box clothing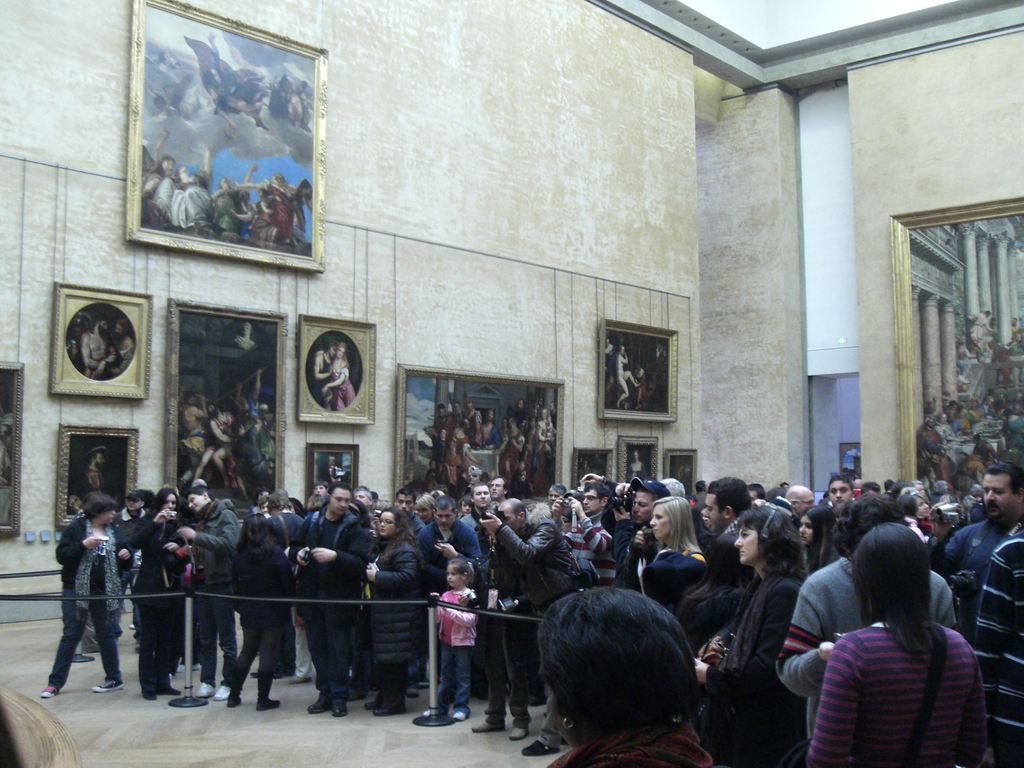
select_region(41, 490, 125, 706)
